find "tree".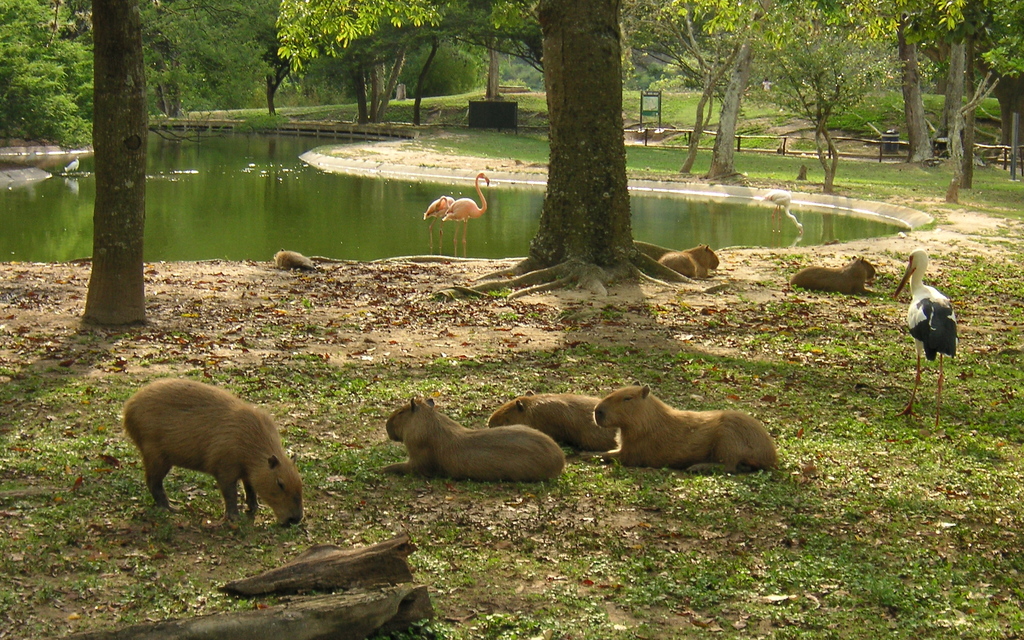
473, 0, 712, 289.
